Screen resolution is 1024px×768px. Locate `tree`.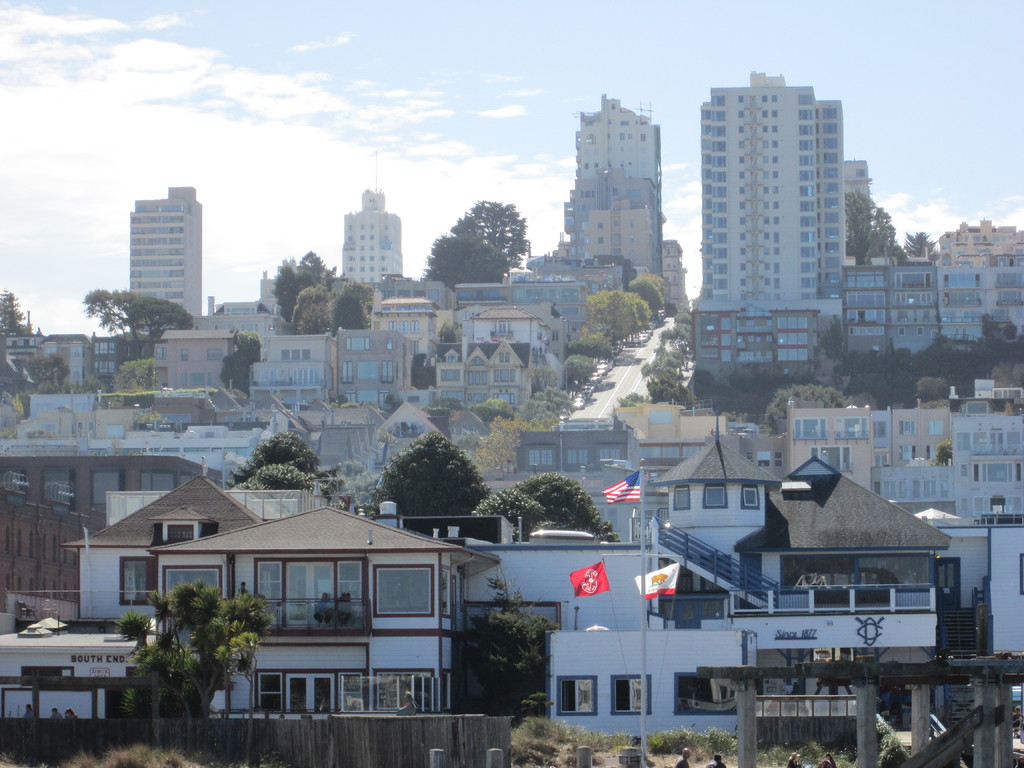
<box>221,331,259,394</box>.
